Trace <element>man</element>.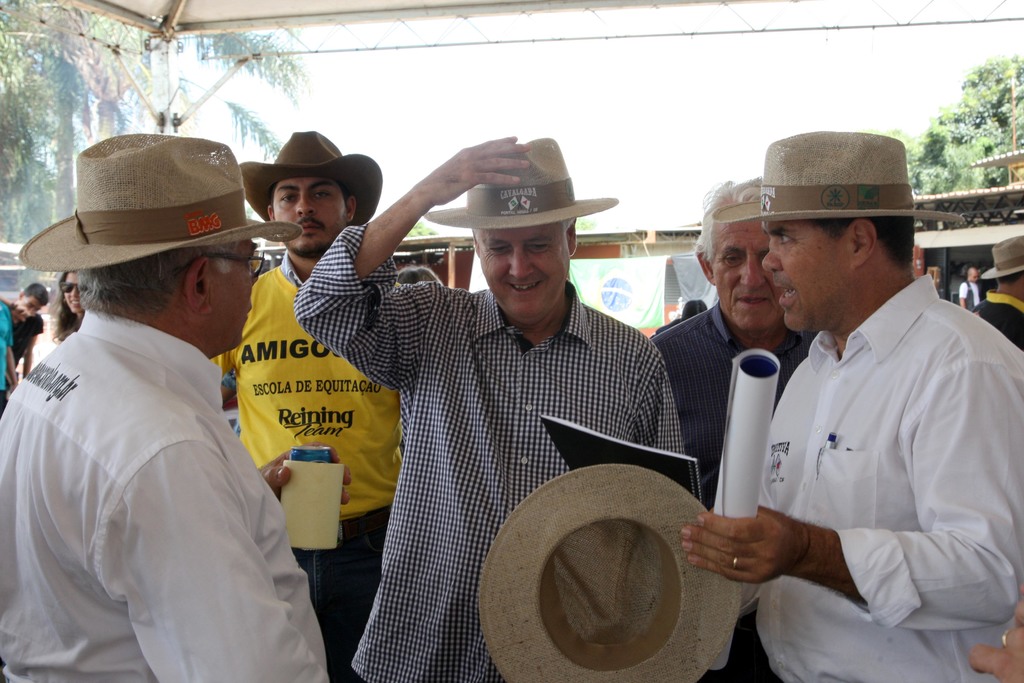
Traced to <box>289,133,710,682</box>.
